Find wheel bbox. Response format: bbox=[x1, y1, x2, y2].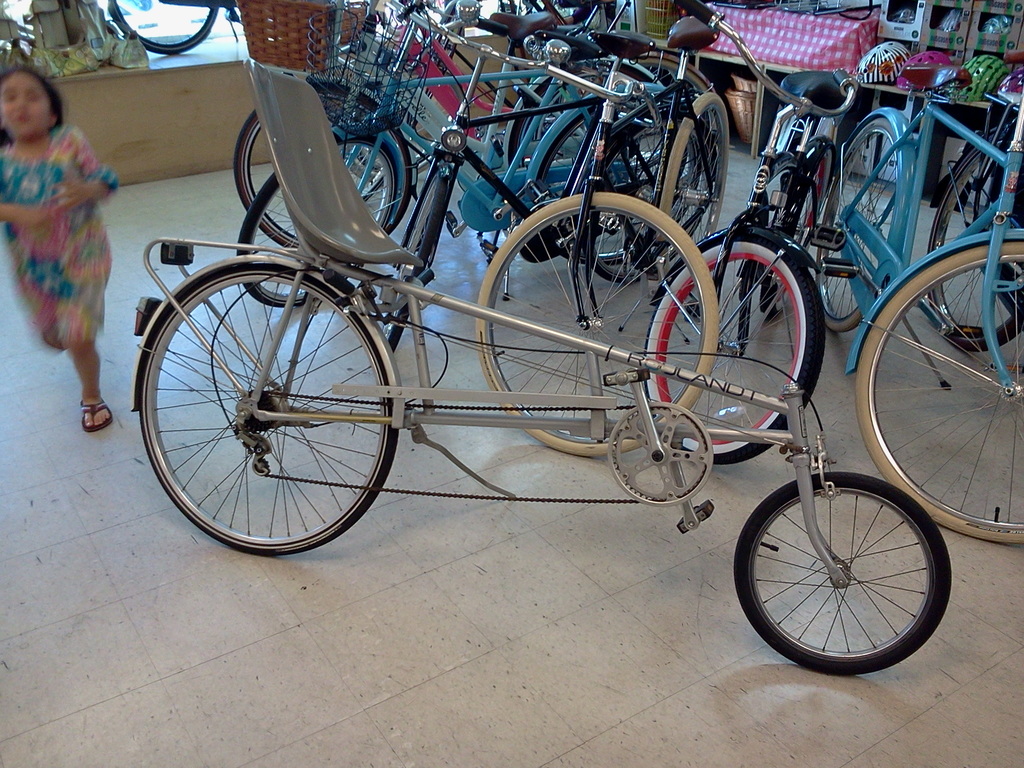
bbox=[107, 0, 215, 54].
